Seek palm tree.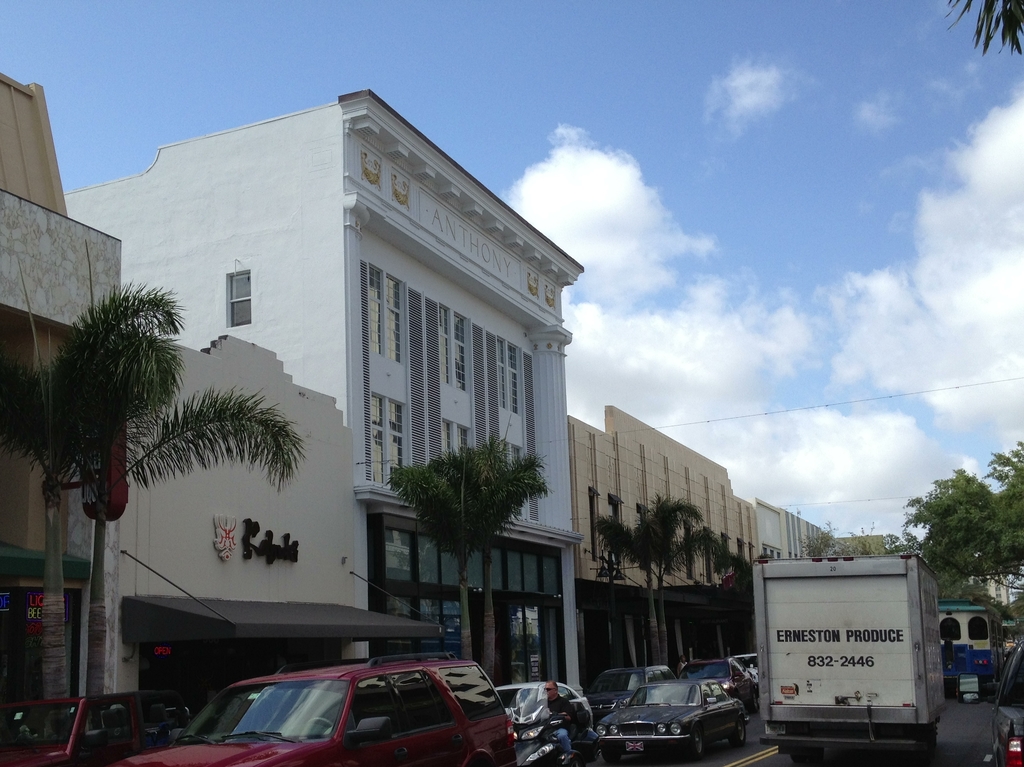
0:277:303:734.
